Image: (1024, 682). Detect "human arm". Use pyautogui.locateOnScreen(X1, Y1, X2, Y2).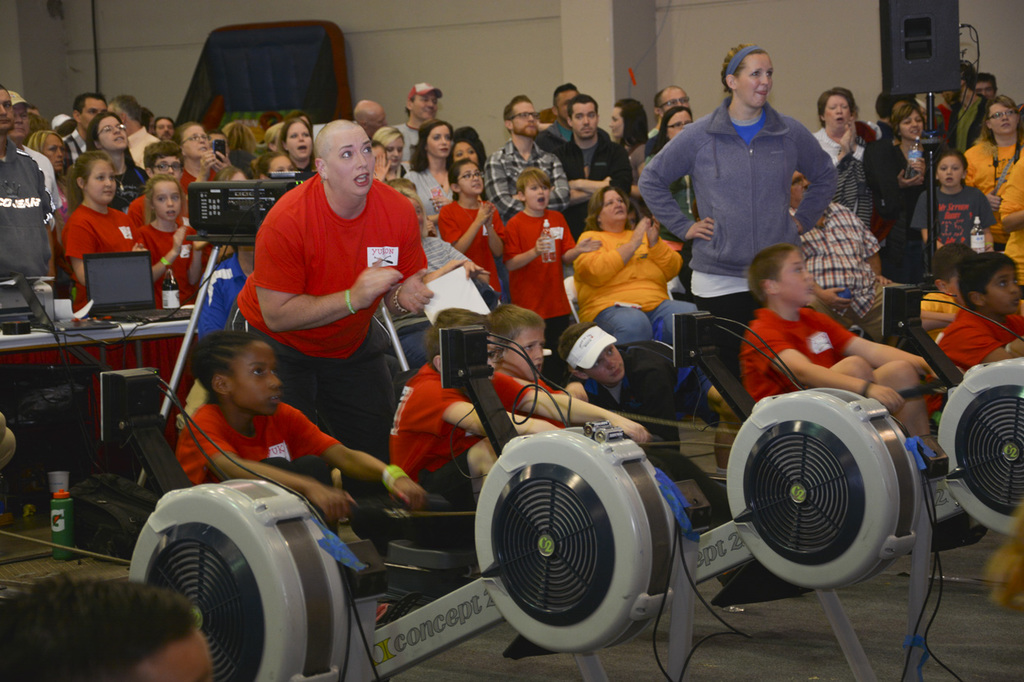
pyautogui.locateOnScreen(276, 402, 427, 512).
